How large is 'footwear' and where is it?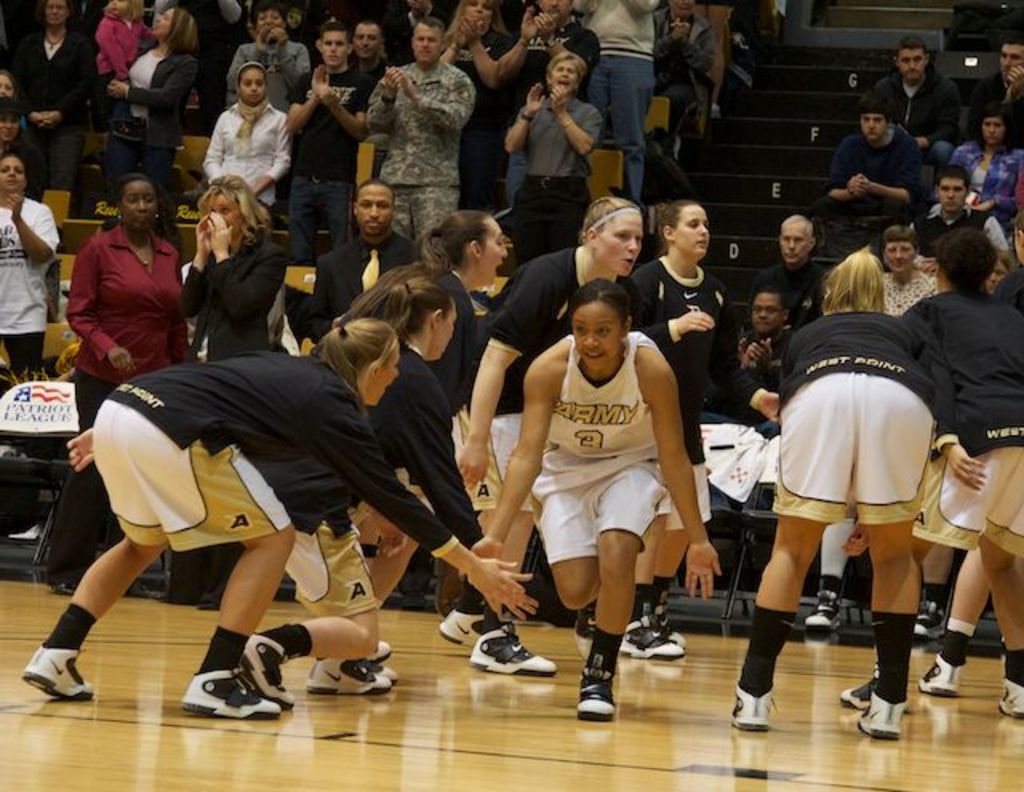
Bounding box: region(578, 613, 598, 658).
